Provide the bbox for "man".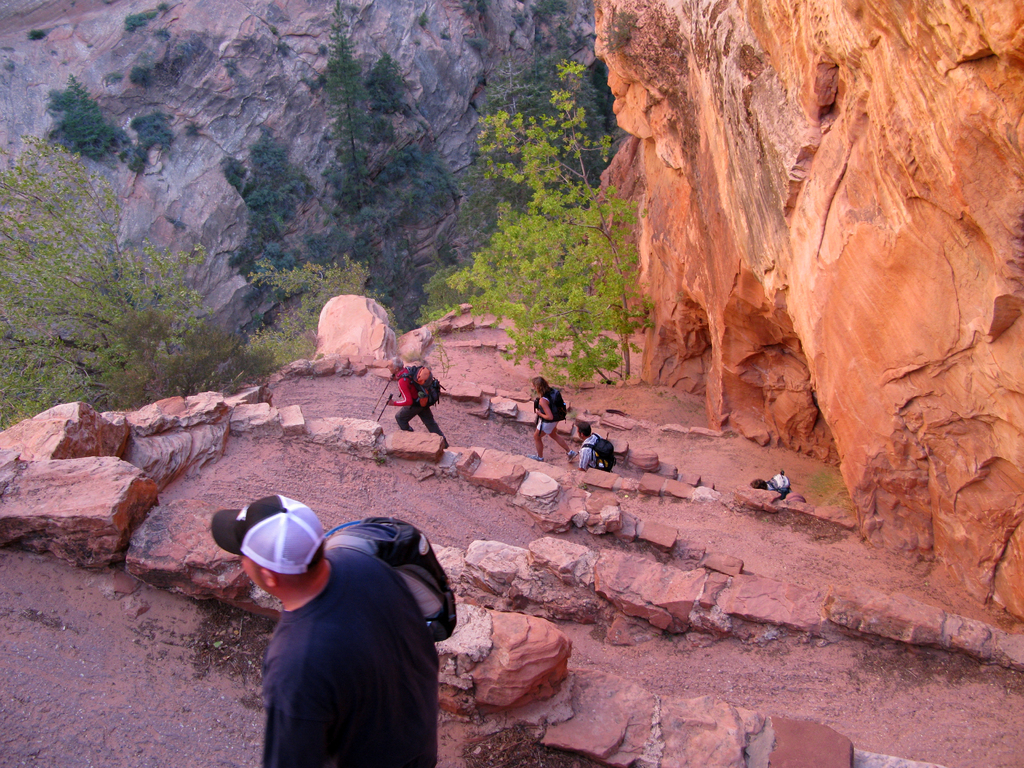
region(577, 419, 605, 479).
